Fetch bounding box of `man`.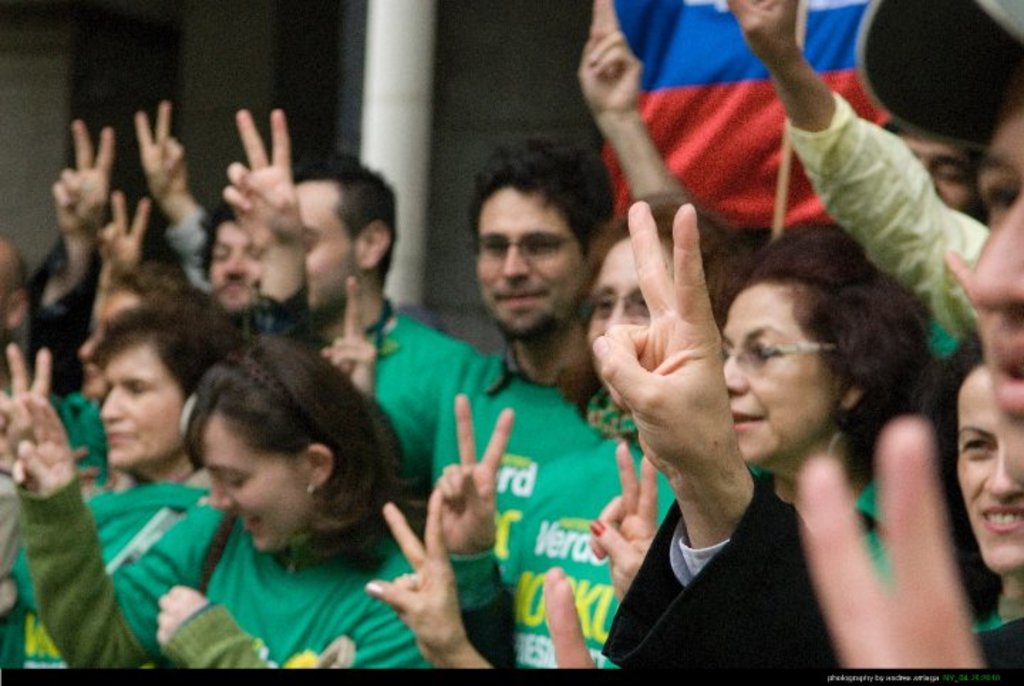
Bbox: select_region(219, 107, 610, 556).
